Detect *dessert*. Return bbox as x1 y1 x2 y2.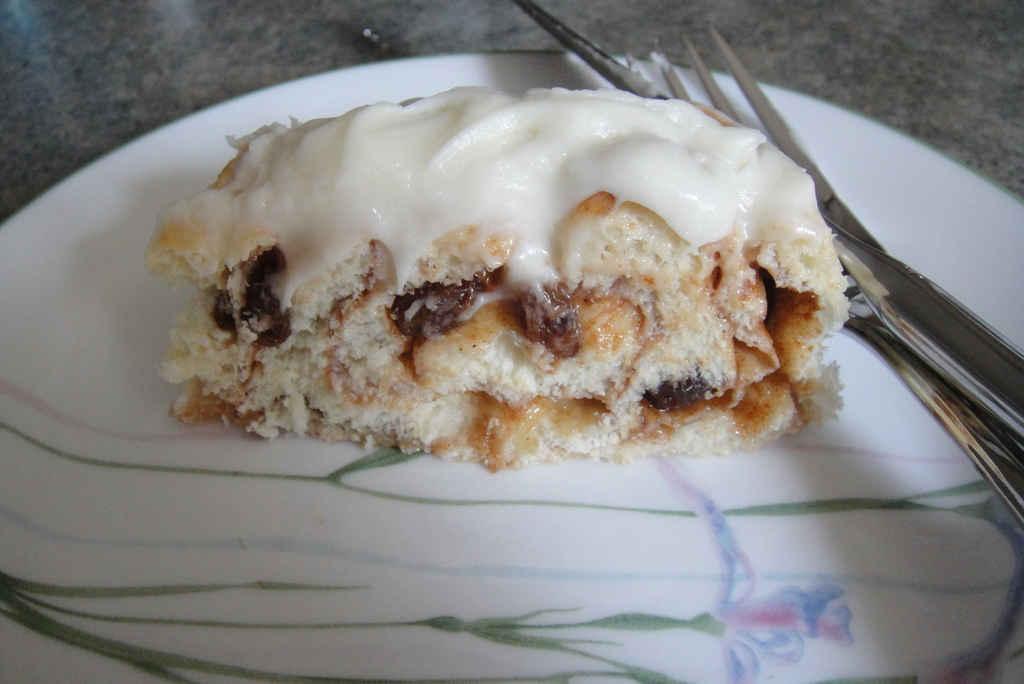
166 88 760 398.
